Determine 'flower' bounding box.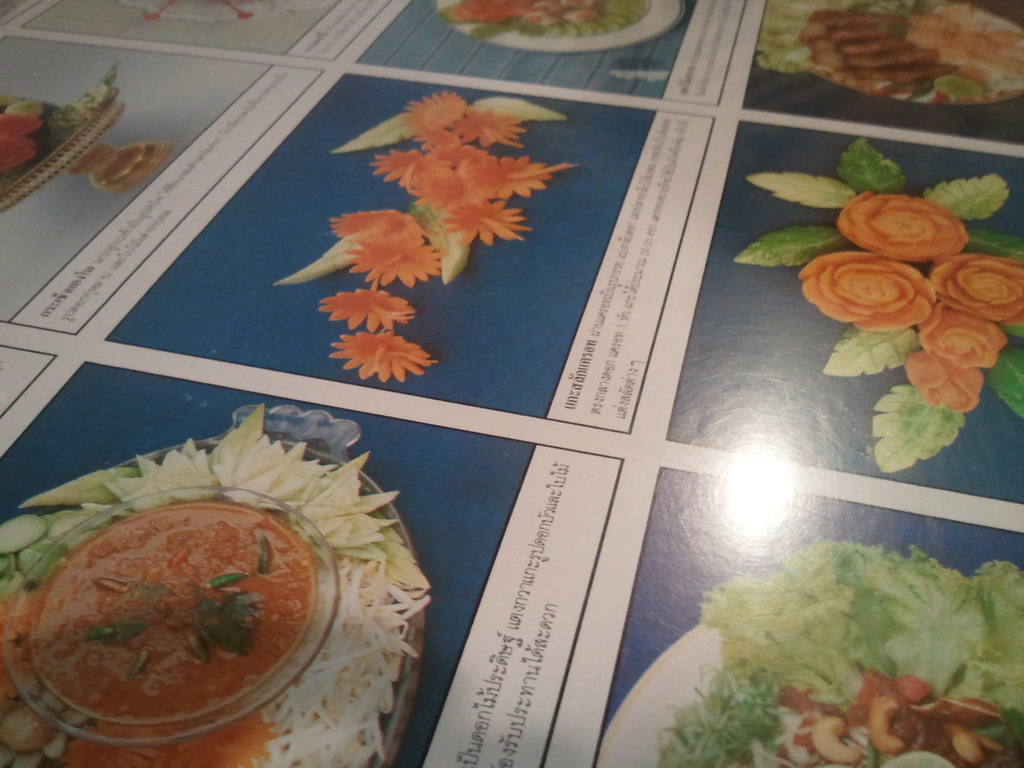
Determined: <box>929,252,1023,320</box>.
